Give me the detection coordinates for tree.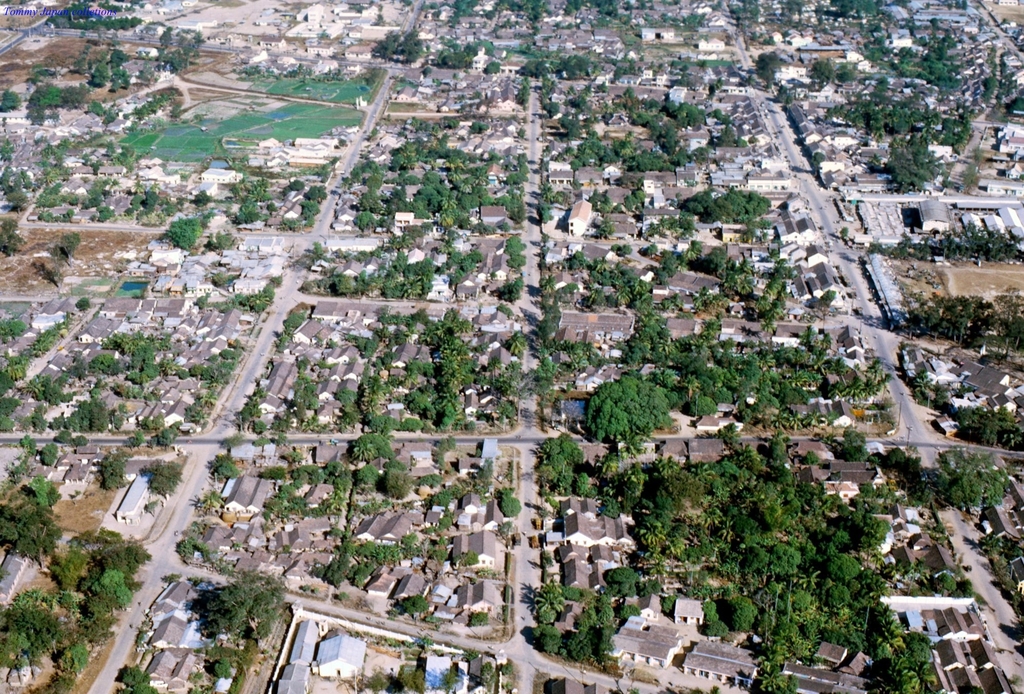
bbox=(717, 417, 748, 451).
